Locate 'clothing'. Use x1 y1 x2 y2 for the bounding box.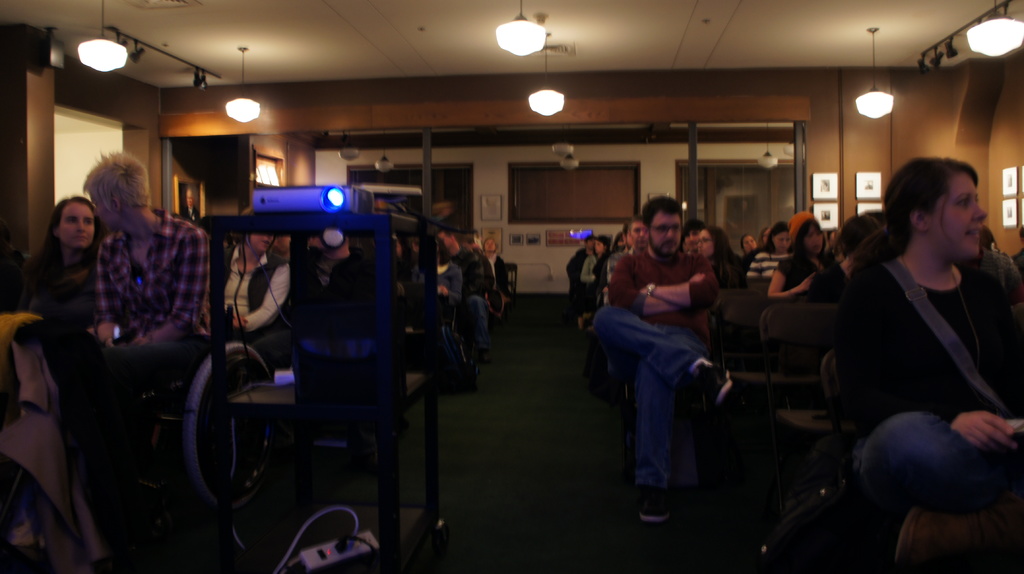
449 253 502 394.
